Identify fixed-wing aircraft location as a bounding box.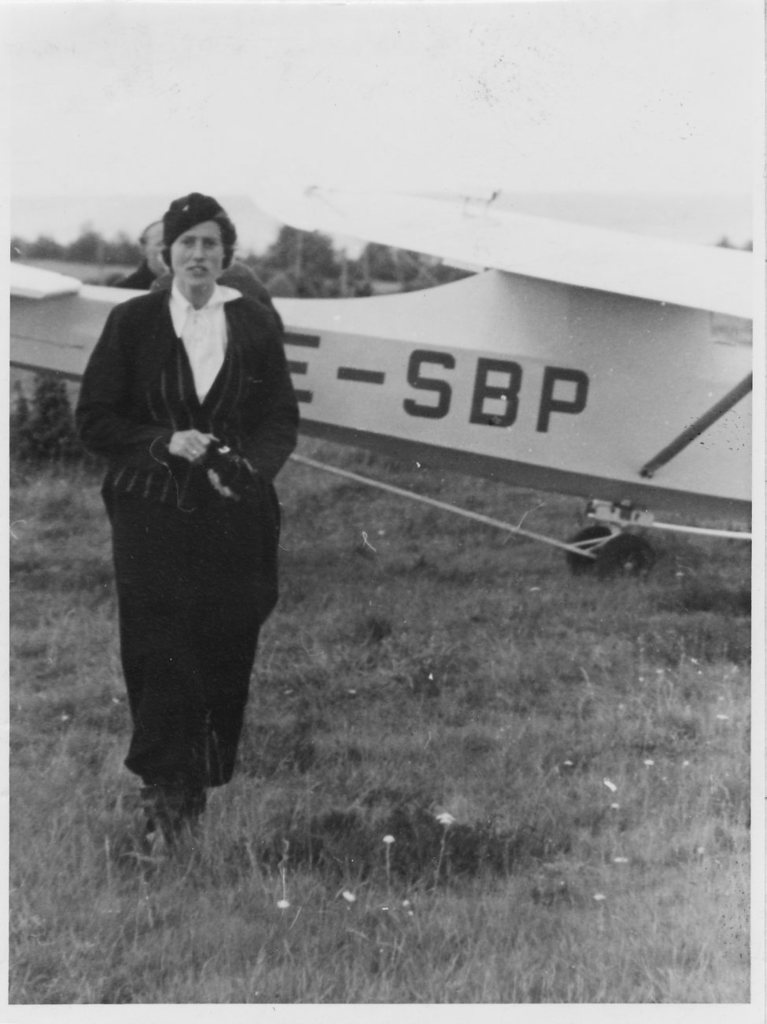
detection(6, 181, 757, 591).
